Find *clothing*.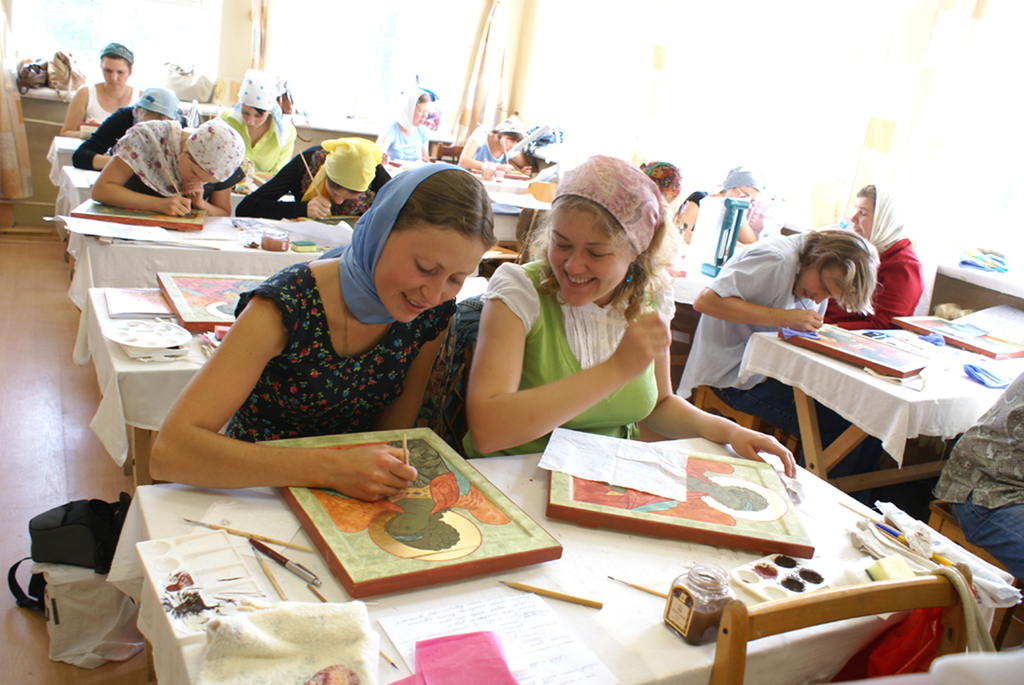
<bbox>936, 378, 1023, 573</bbox>.
